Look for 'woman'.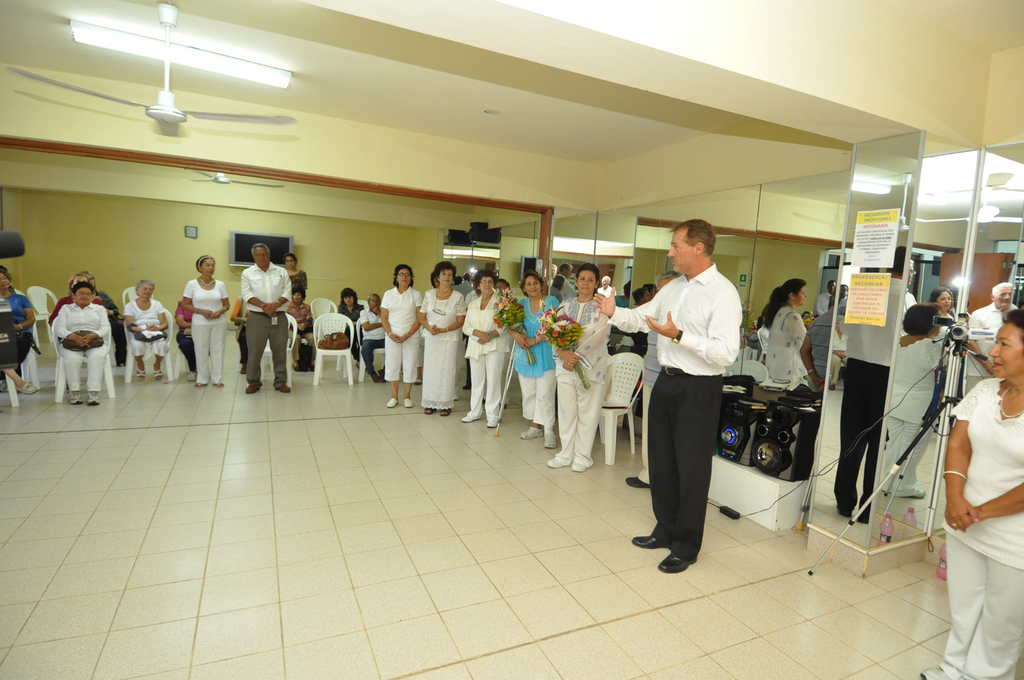
Found: bbox=[509, 272, 560, 449].
